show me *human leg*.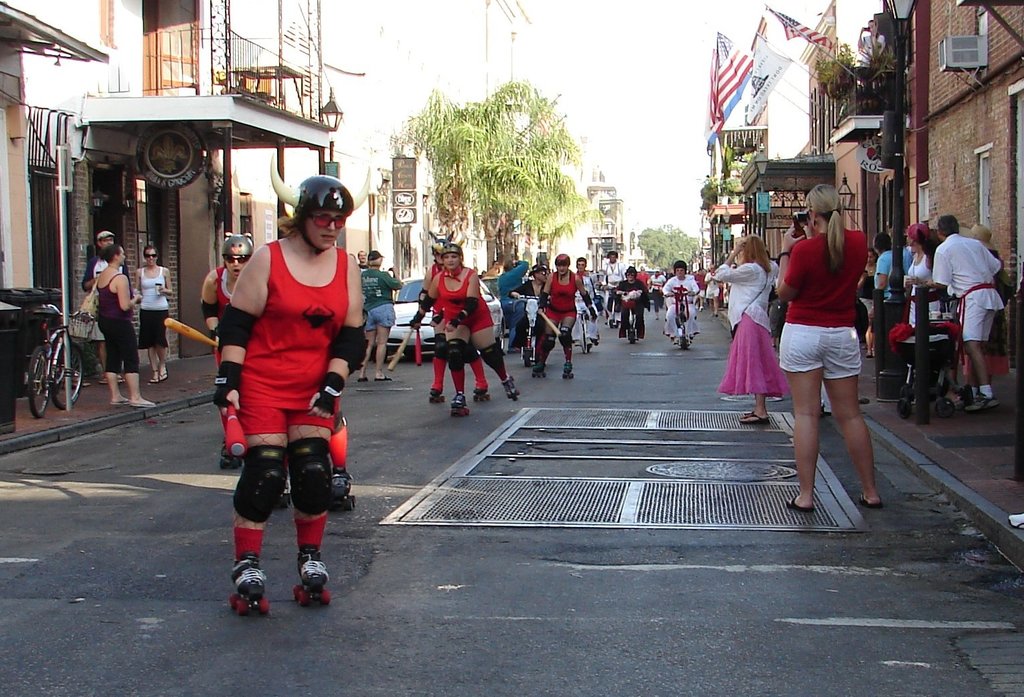
*human leg* is here: 109 339 128 401.
